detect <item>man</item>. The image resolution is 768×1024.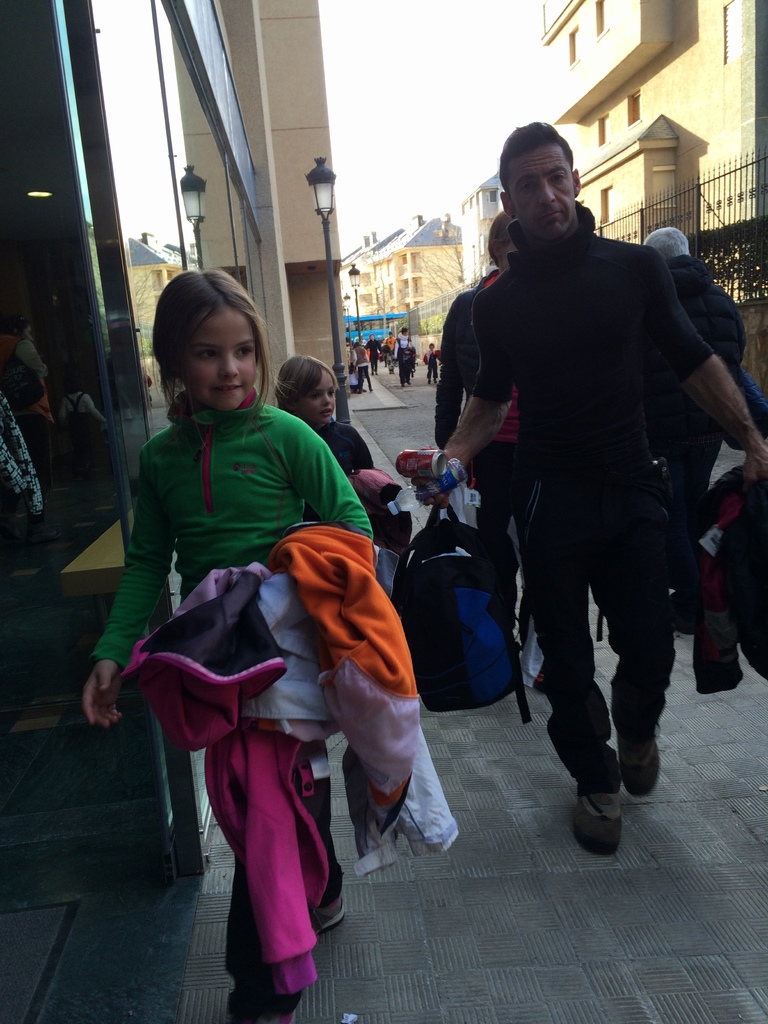
408, 119, 767, 856.
